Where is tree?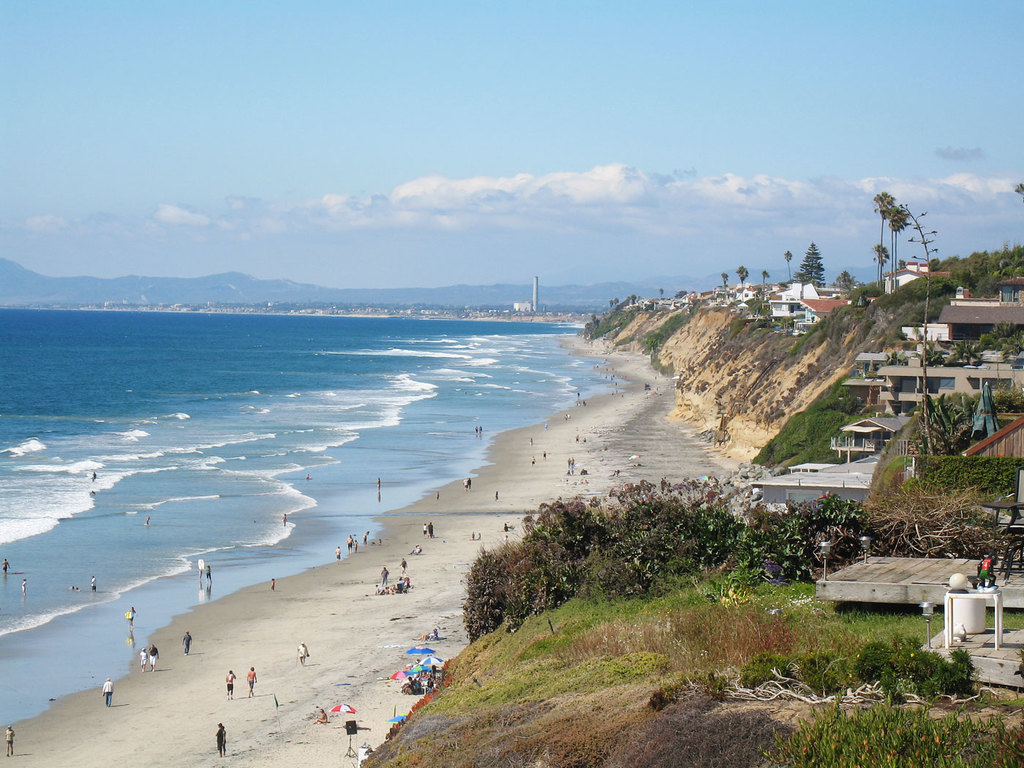
(x1=835, y1=269, x2=864, y2=304).
